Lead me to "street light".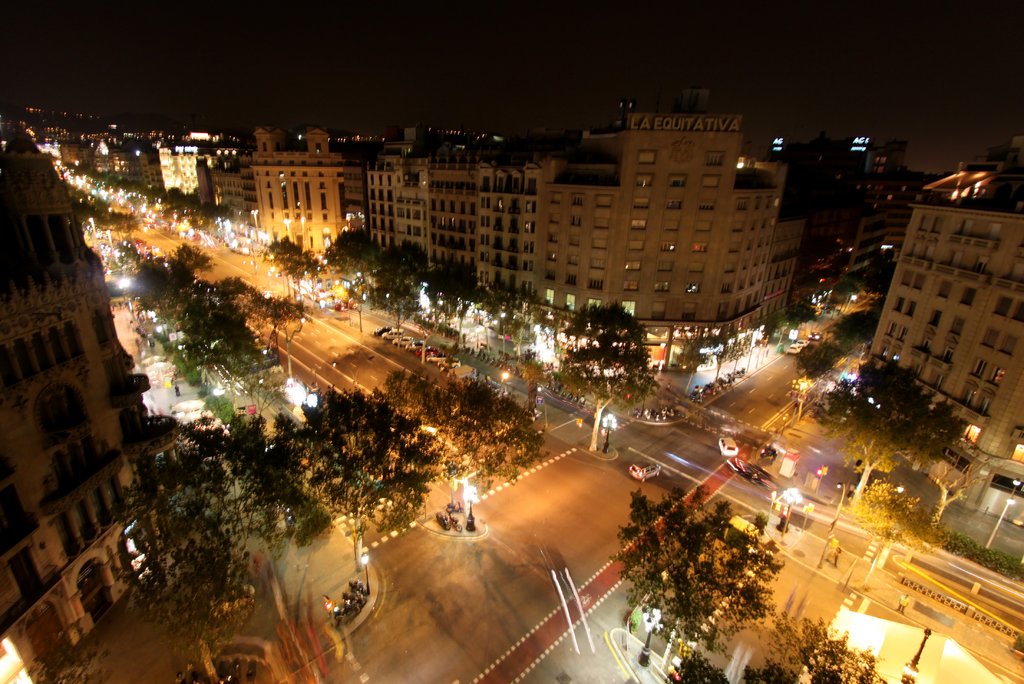
Lead to BBox(477, 328, 483, 350).
